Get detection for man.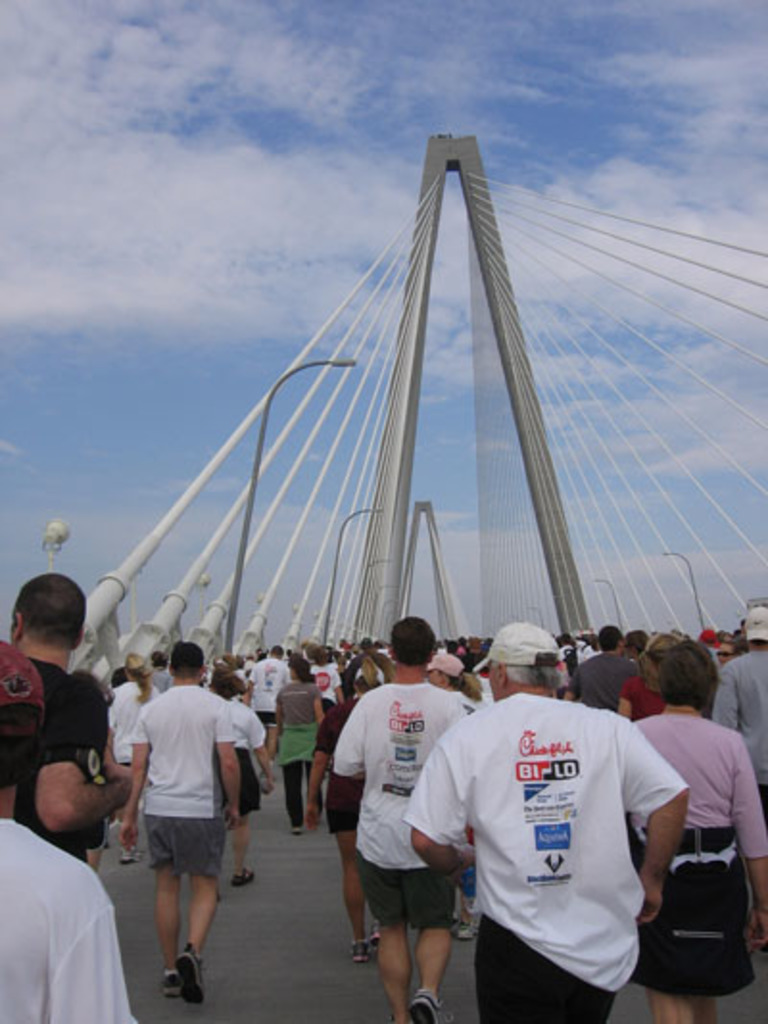
Detection: <bbox>0, 576, 138, 861</bbox>.
